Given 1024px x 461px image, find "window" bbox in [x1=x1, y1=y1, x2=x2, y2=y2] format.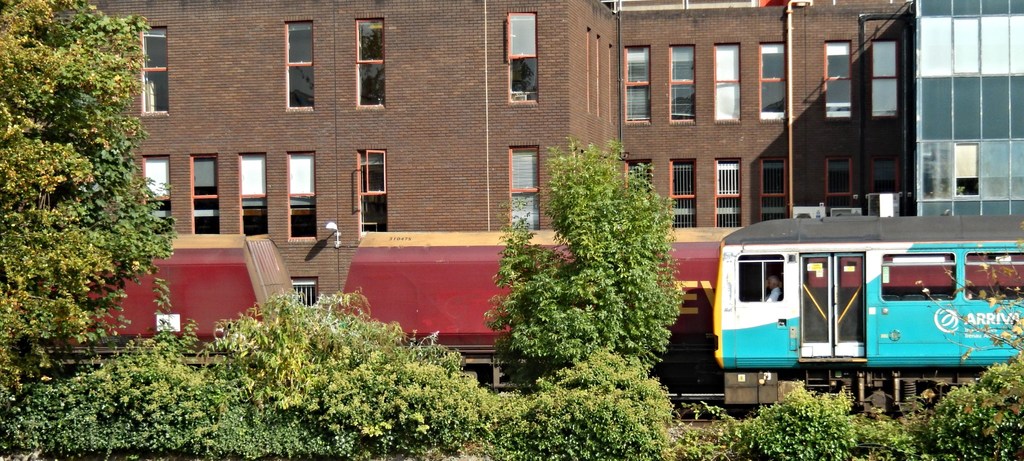
[x1=287, y1=154, x2=315, y2=241].
